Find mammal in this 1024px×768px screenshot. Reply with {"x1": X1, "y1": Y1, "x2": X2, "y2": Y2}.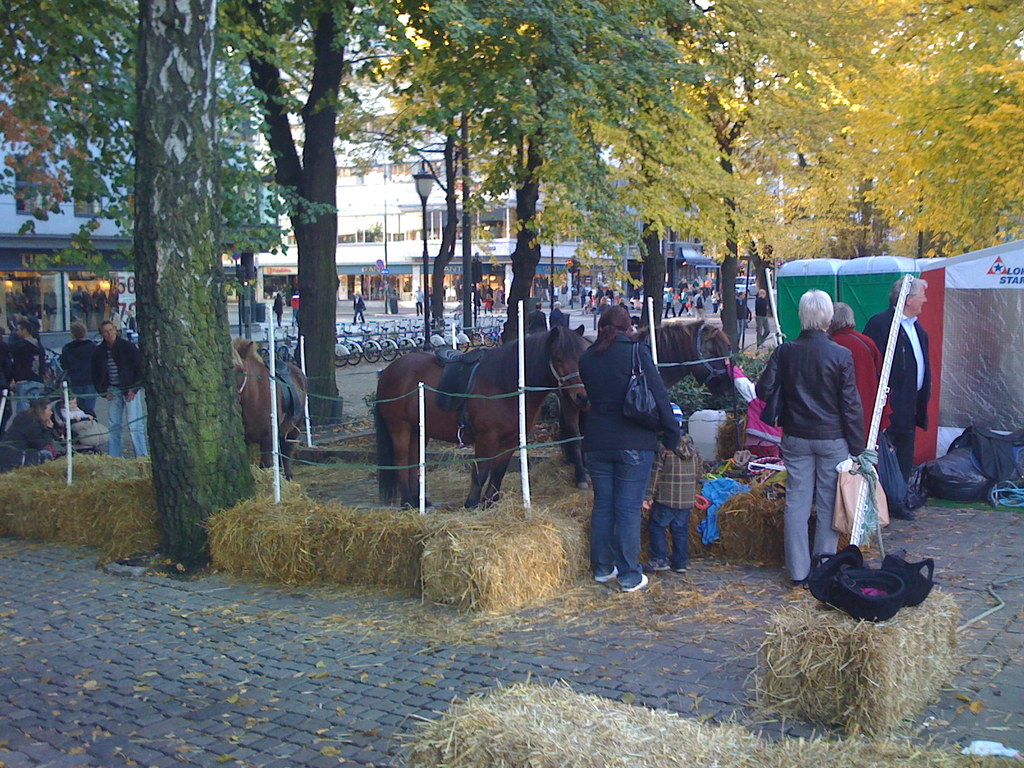
{"x1": 529, "y1": 303, "x2": 546, "y2": 335}.
